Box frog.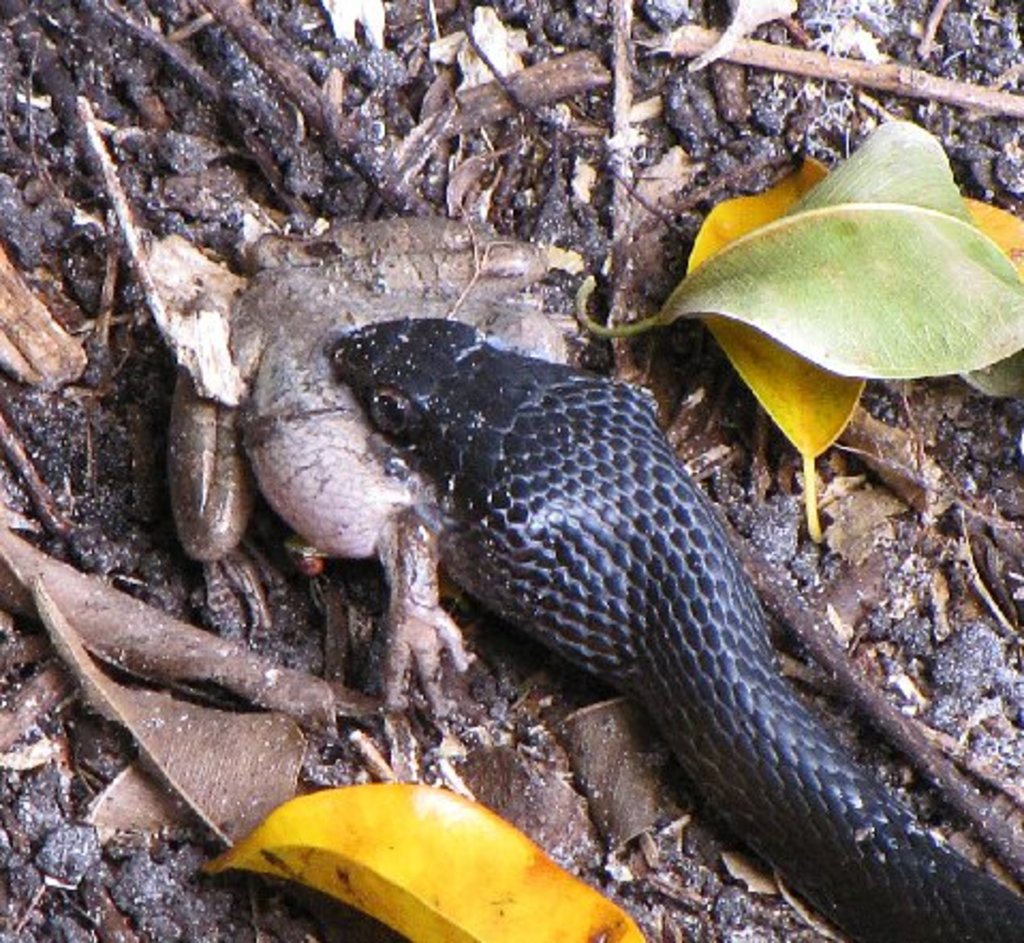
167 214 554 718.
